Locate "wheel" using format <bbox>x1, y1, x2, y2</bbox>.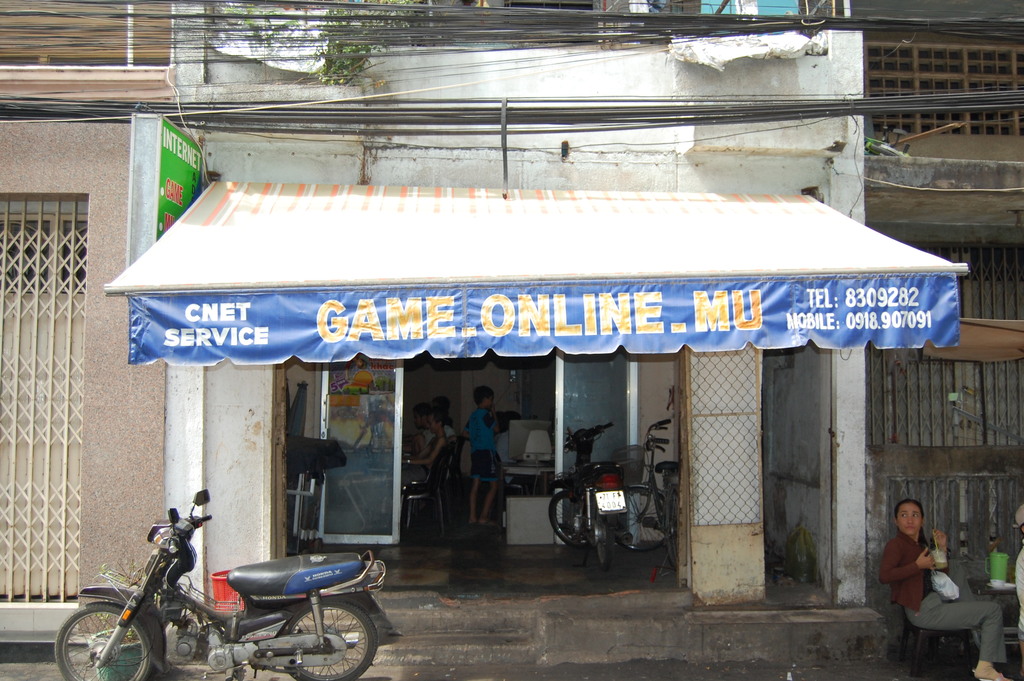
<bbox>280, 603, 368, 673</bbox>.
